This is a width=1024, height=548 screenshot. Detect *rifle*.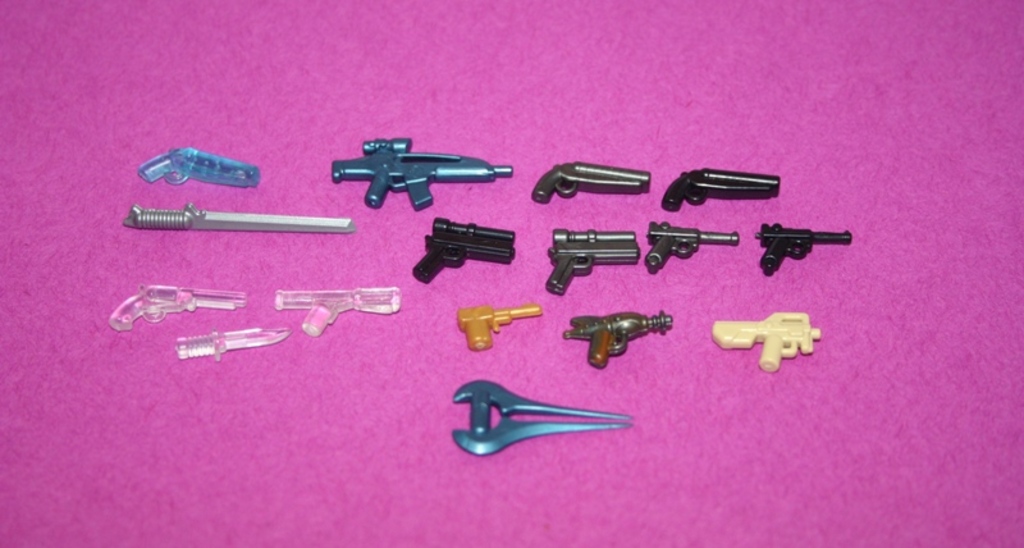
{"x1": 329, "y1": 134, "x2": 517, "y2": 213}.
